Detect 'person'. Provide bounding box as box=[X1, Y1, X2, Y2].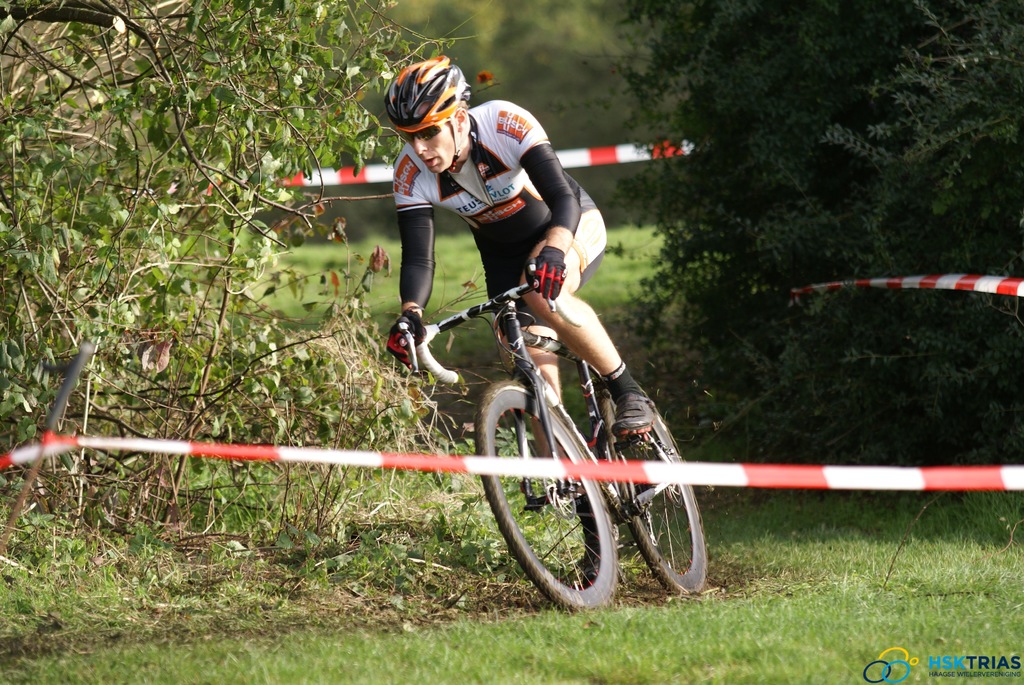
box=[382, 48, 666, 501].
